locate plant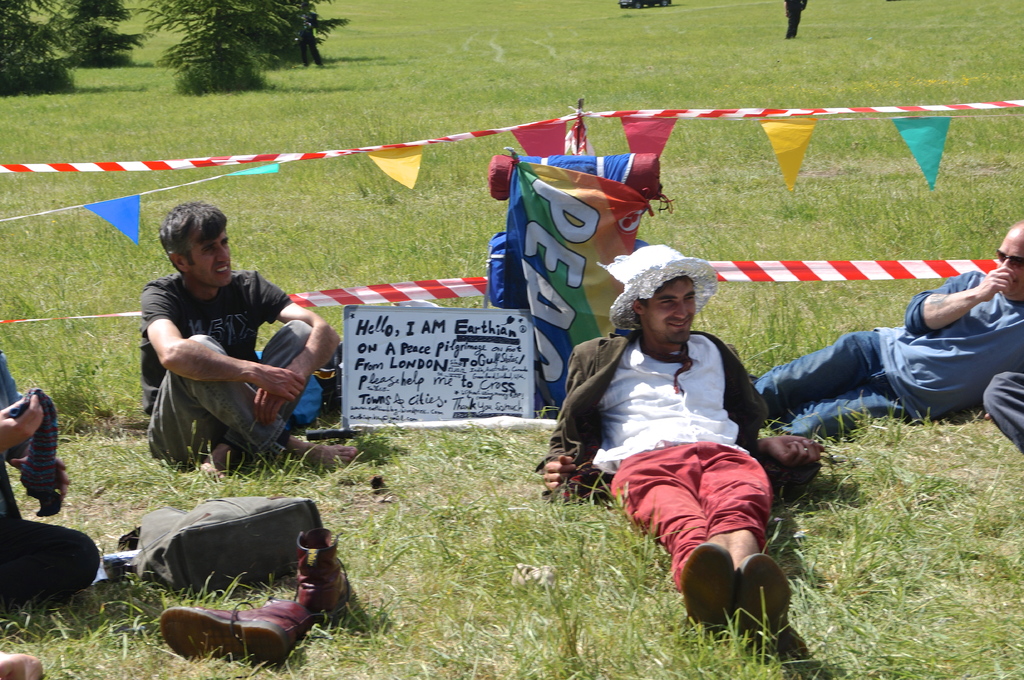
67:20:145:67
